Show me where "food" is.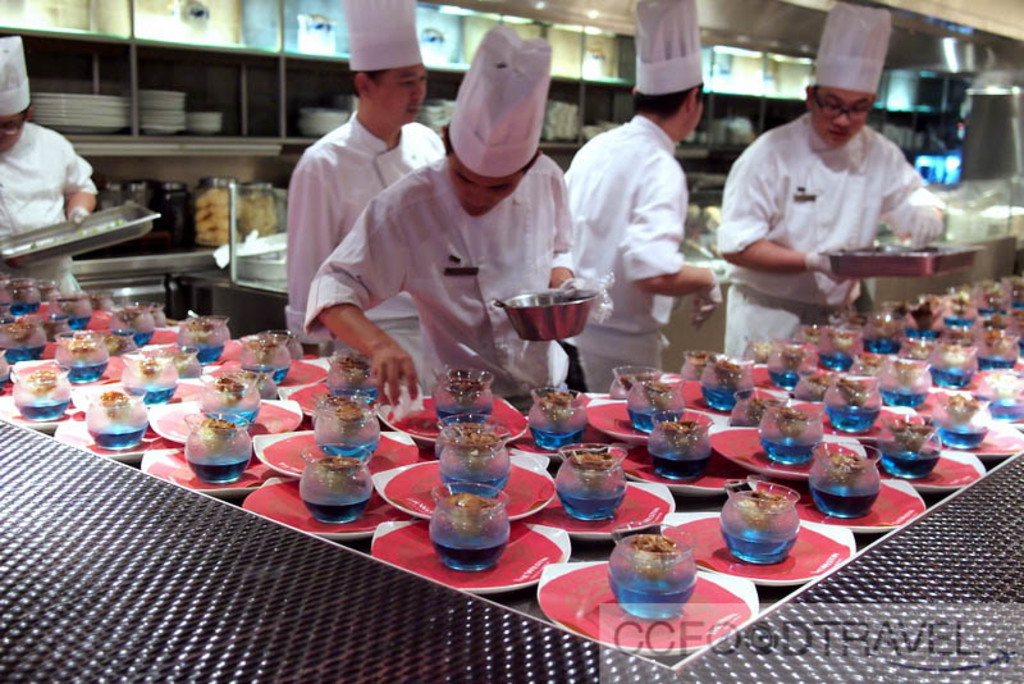
"food" is at (251,334,271,360).
